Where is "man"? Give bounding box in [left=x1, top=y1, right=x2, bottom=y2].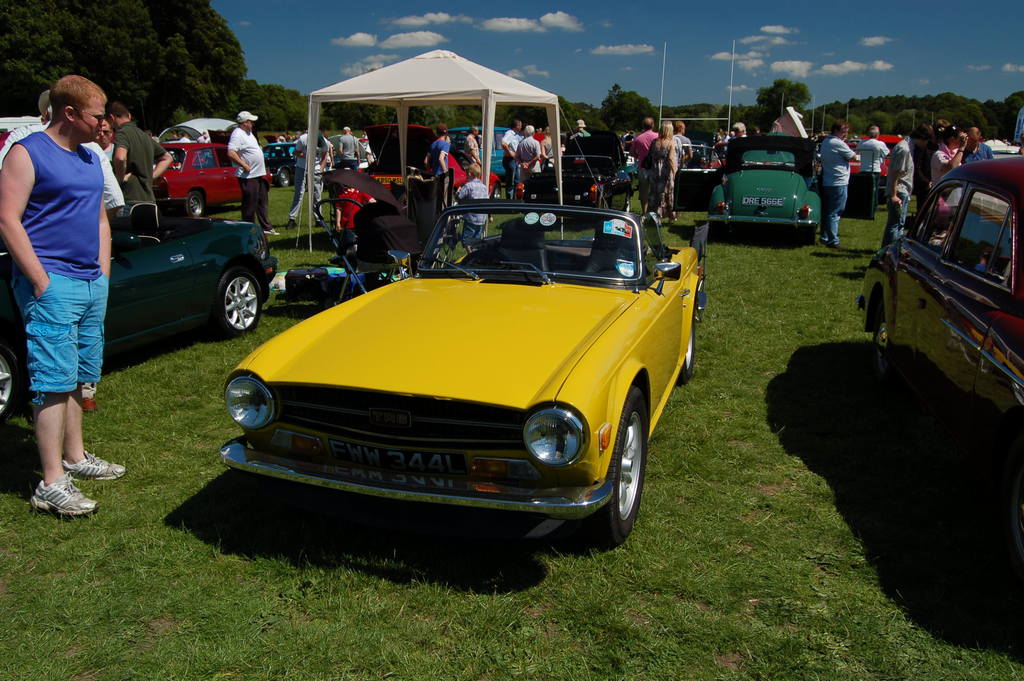
[left=282, top=122, right=330, bottom=223].
